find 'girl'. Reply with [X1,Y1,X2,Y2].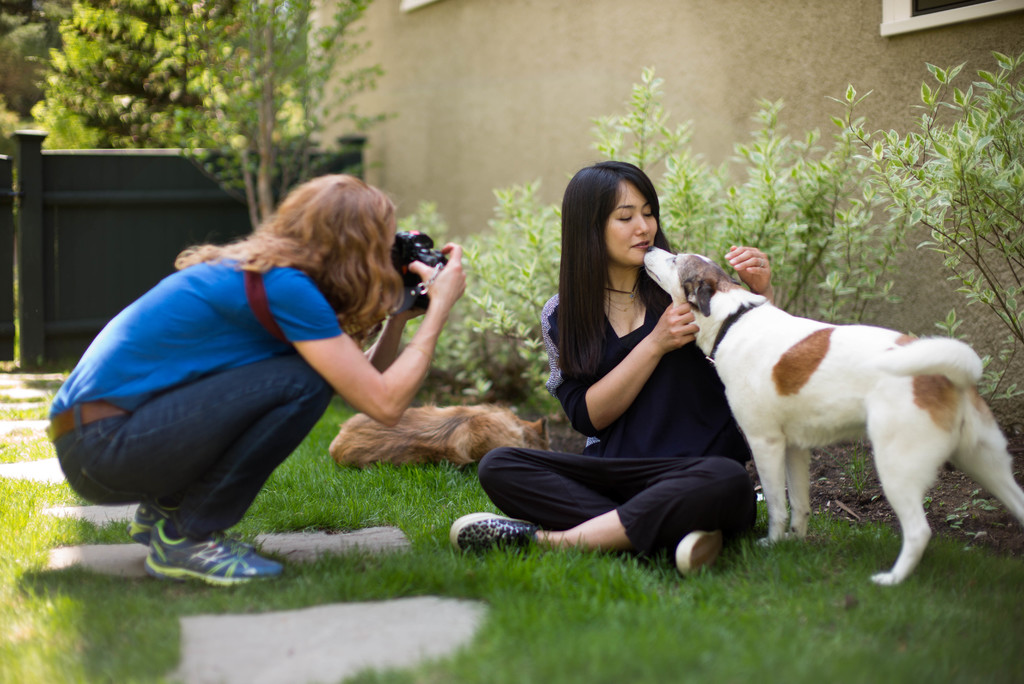
[45,174,472,585].
